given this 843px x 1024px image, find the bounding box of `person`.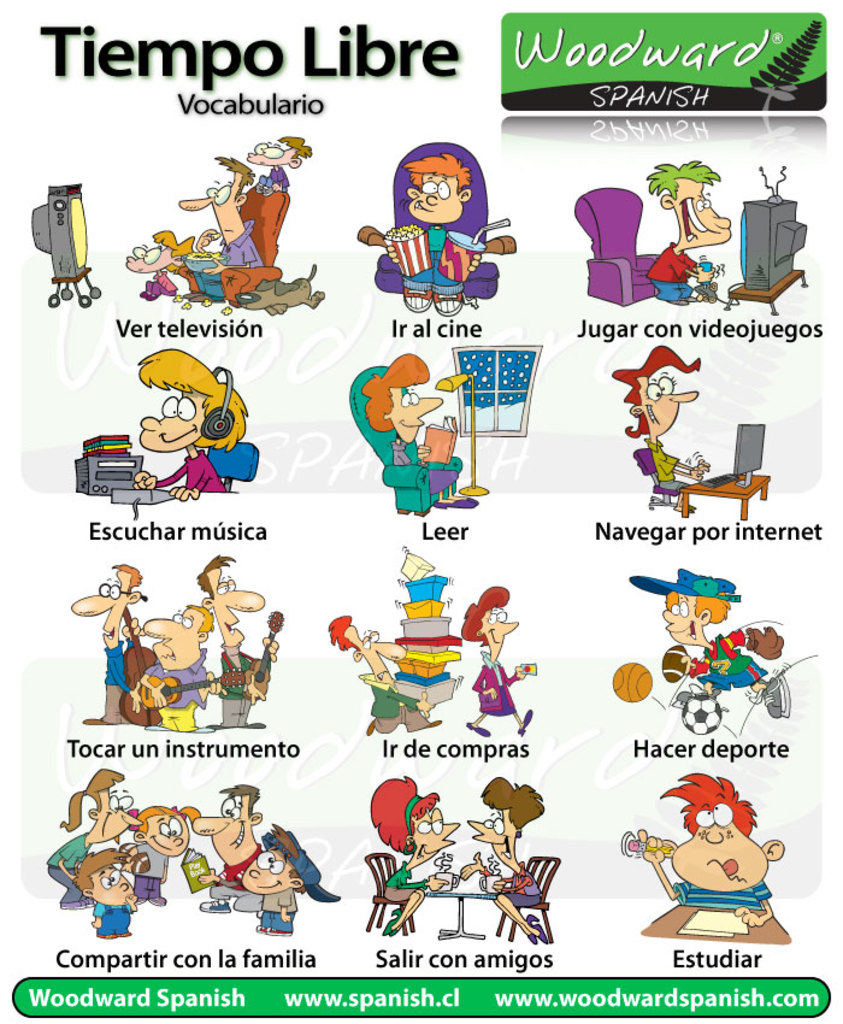
(147, 783, 189, 901).
